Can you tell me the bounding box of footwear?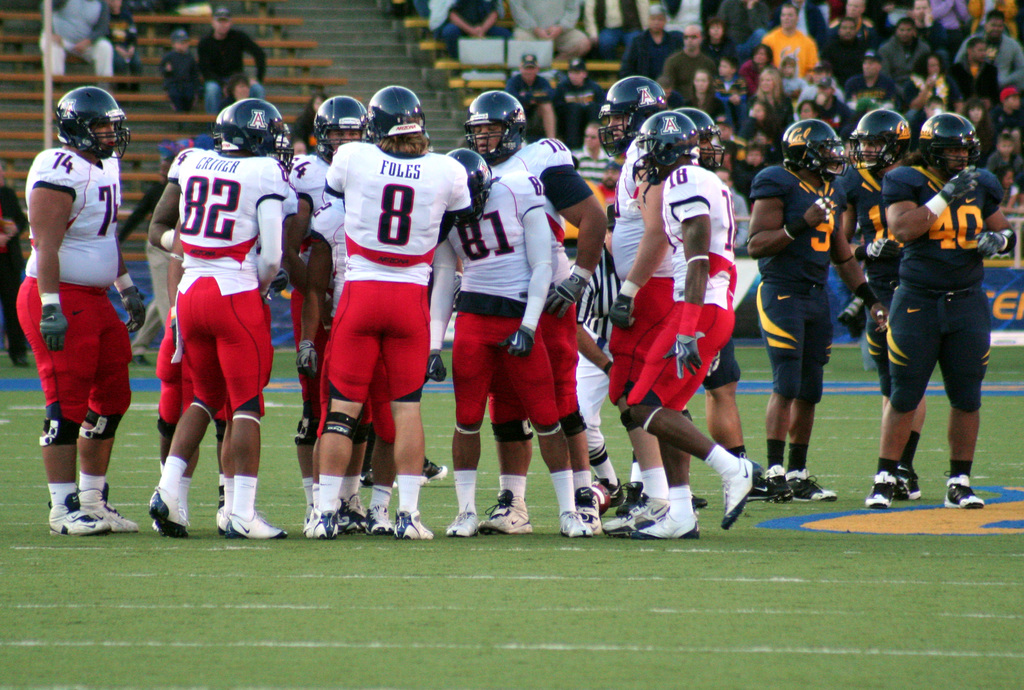
<region>559, 510, 586, 536</region>.
